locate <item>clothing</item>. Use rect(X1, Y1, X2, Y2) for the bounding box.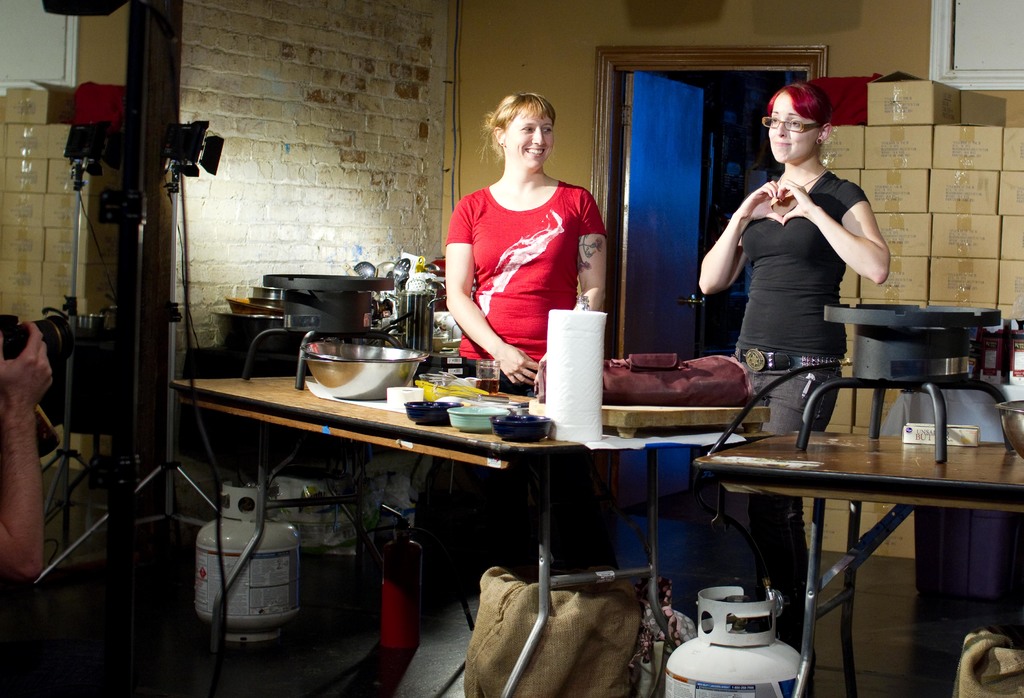
rect(734, 156, 881, 435).
